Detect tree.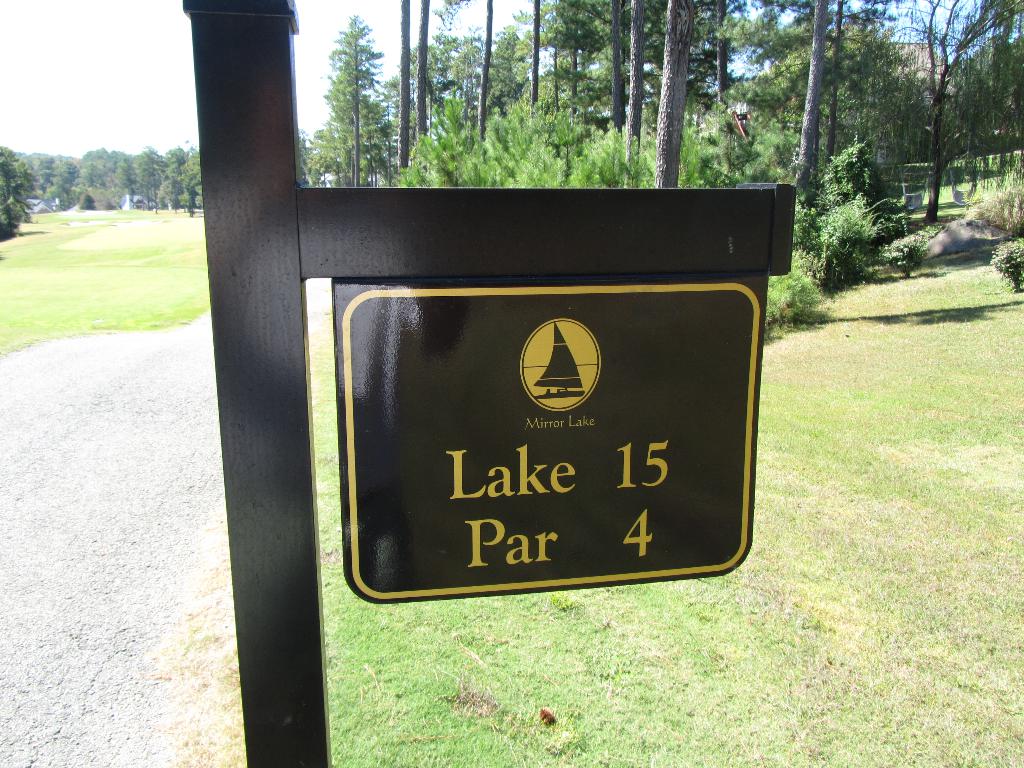
Detected at detection(516, 0, 547, 113).
